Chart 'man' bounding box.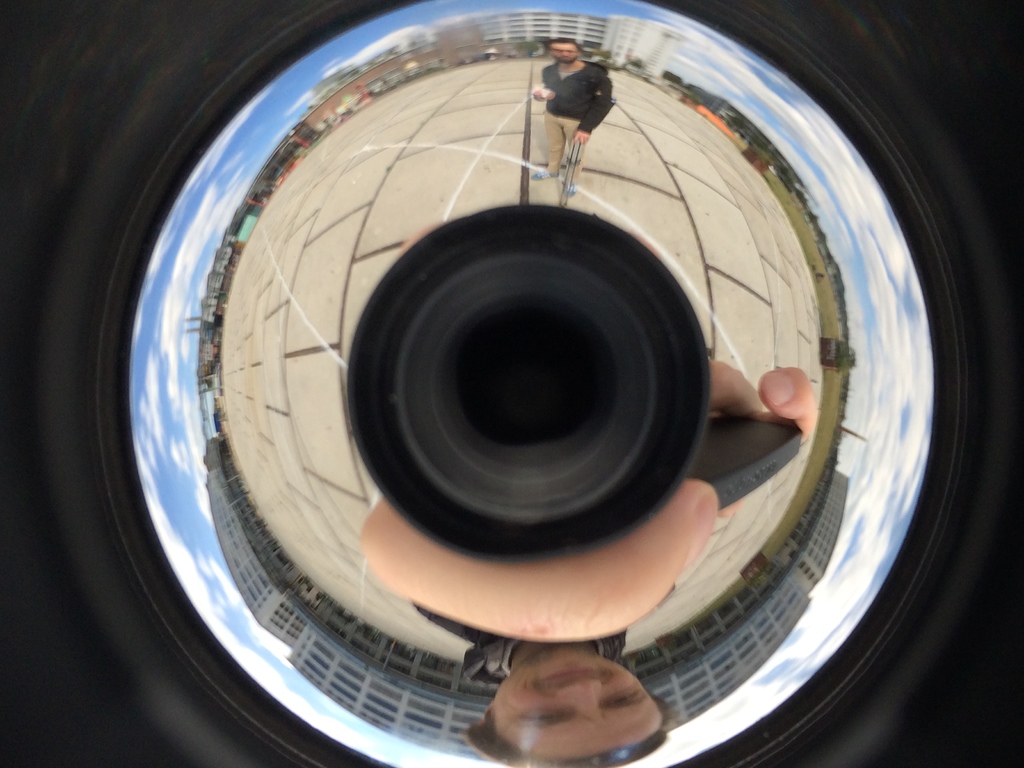
Charted: (x1=358, y1=357, x2=819, y2=767).
